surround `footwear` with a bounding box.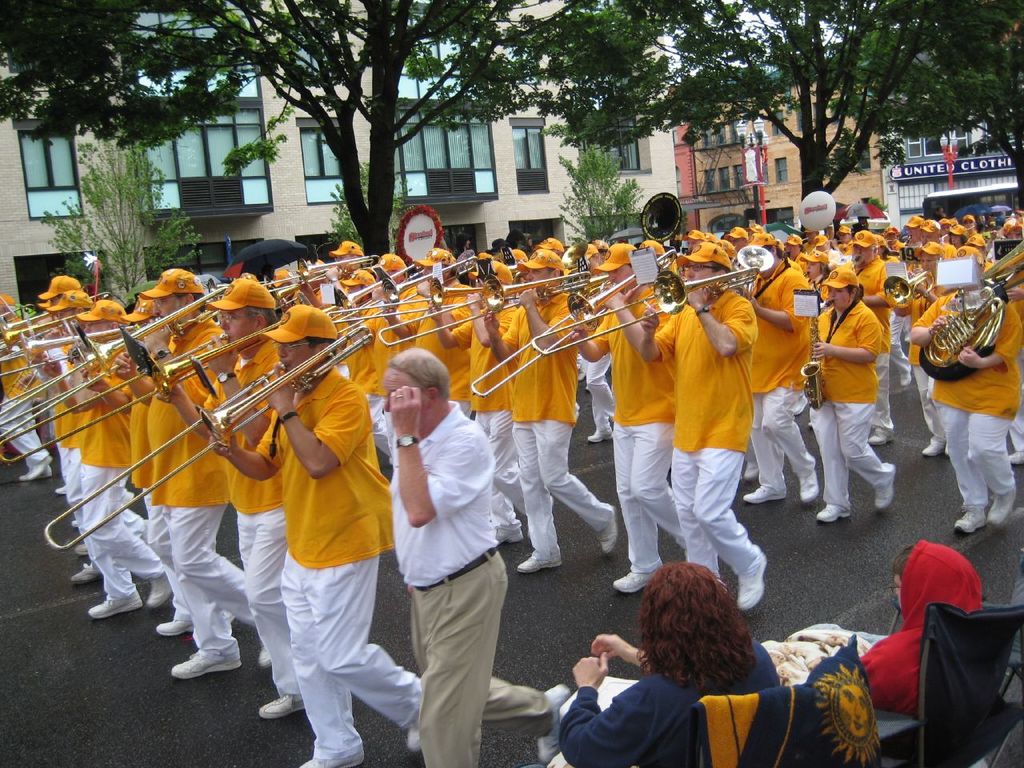
region(534, 683, 570, 765).
